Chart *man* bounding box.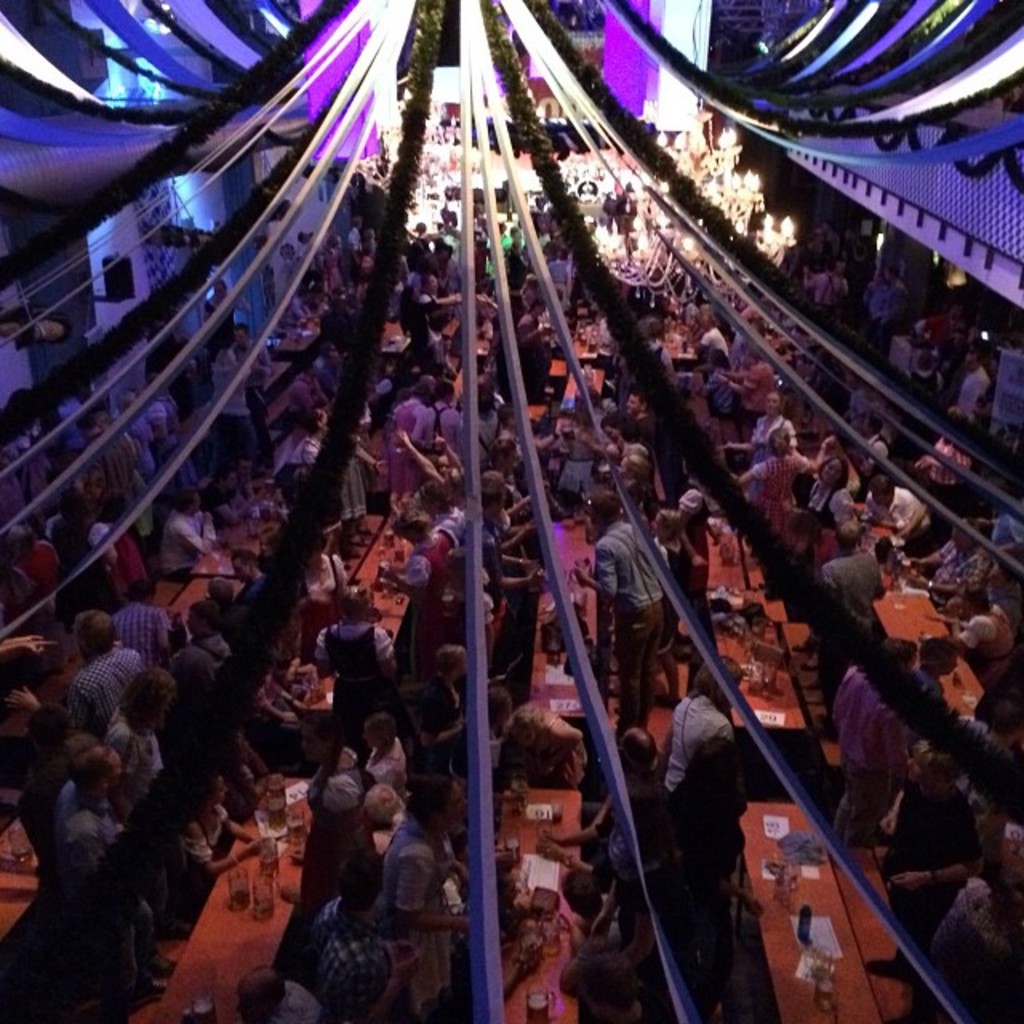
Charted: bbox(107, 578, 190, 659).
